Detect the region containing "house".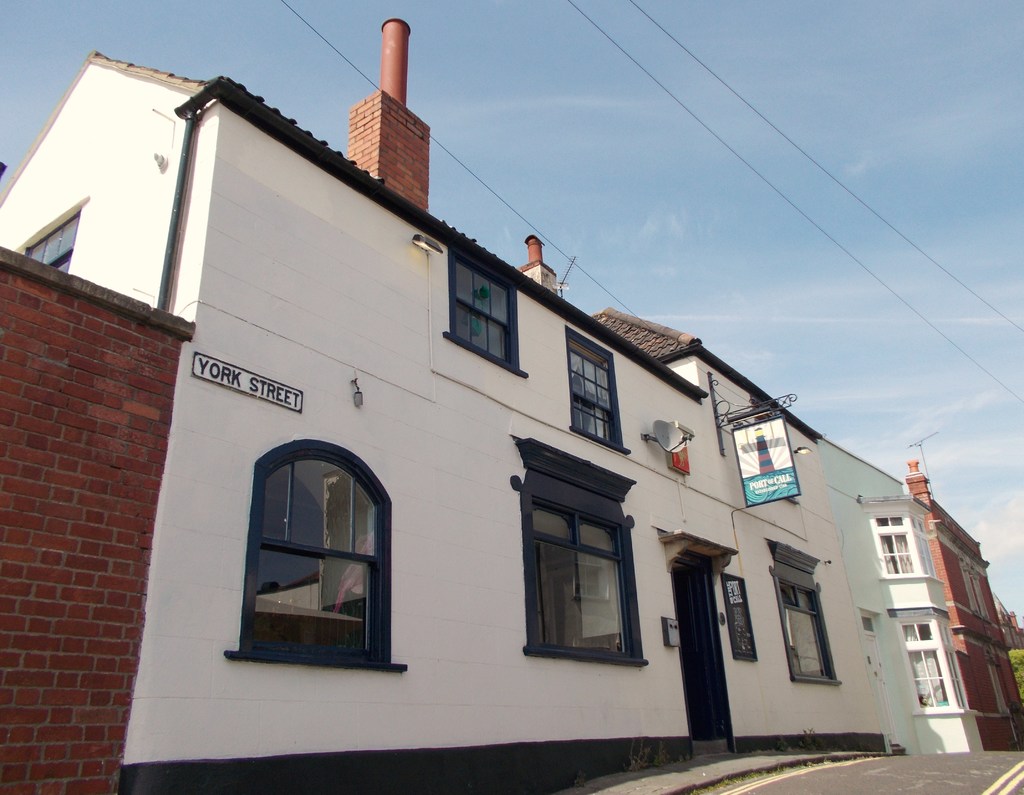
select_region(830, 437, 1023, 750).
